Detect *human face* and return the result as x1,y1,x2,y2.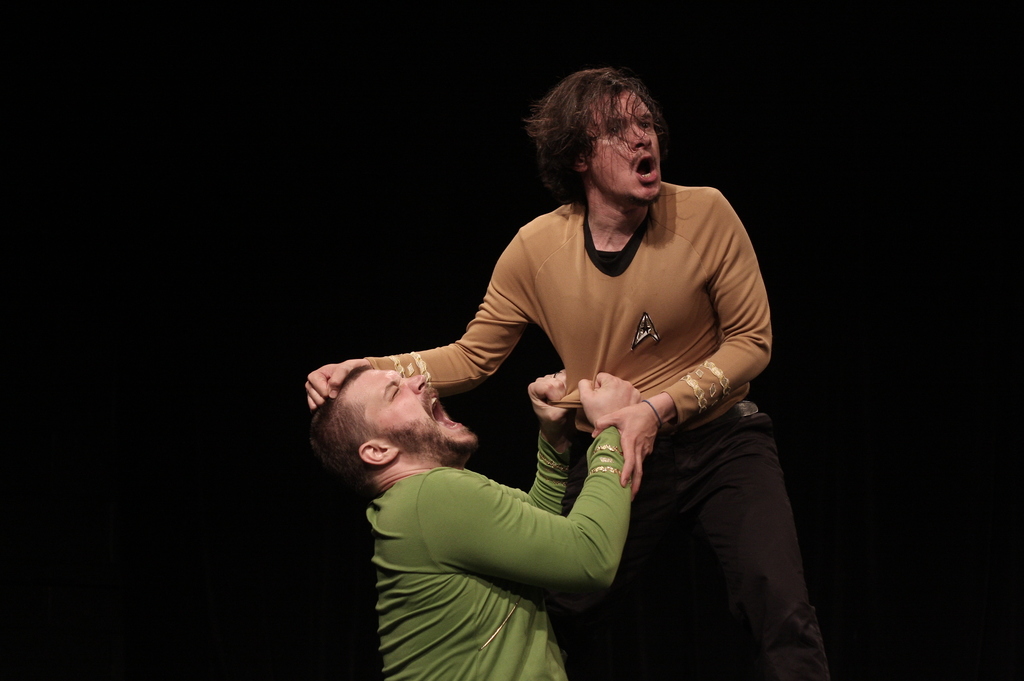
589,97,659,203.
